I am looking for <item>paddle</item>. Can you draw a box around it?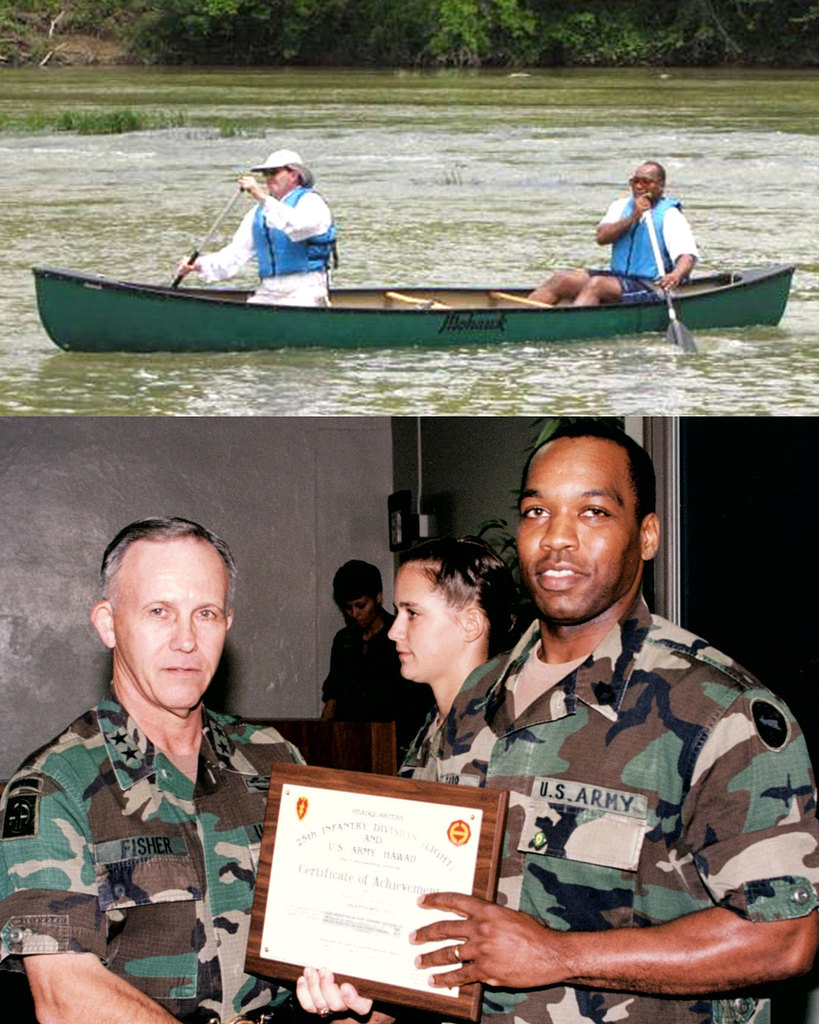
Sure, the bounding box is <region>646, 208, 702, 353</region>.
